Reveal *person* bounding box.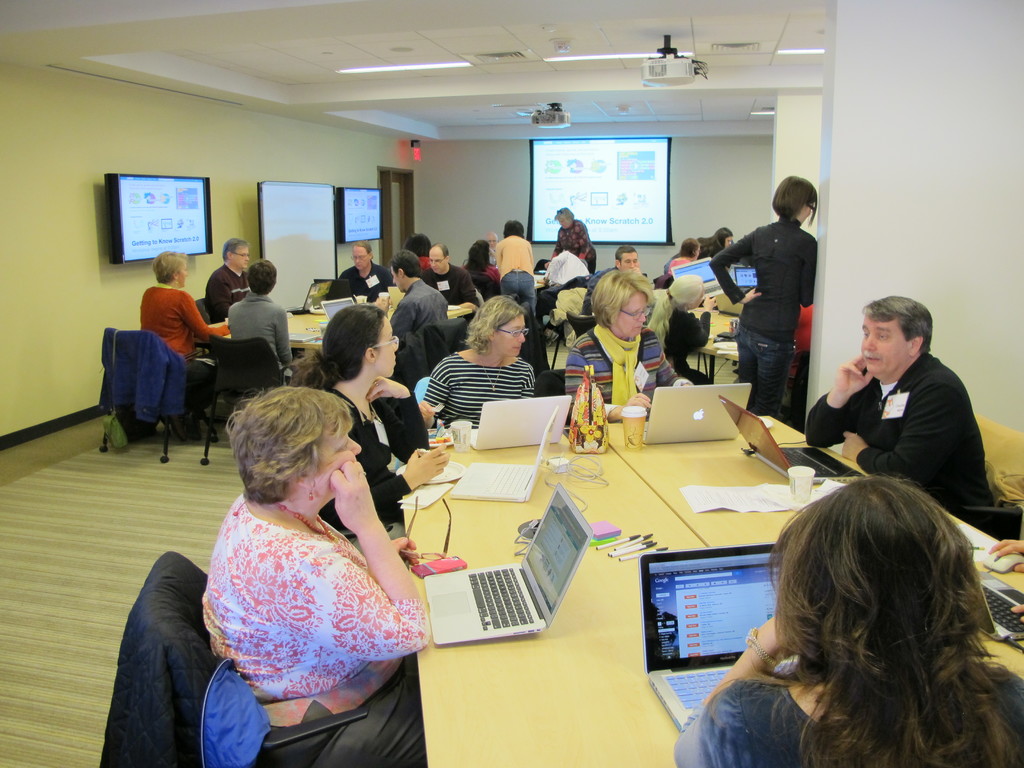
Revealed: 392:252:470:444.
